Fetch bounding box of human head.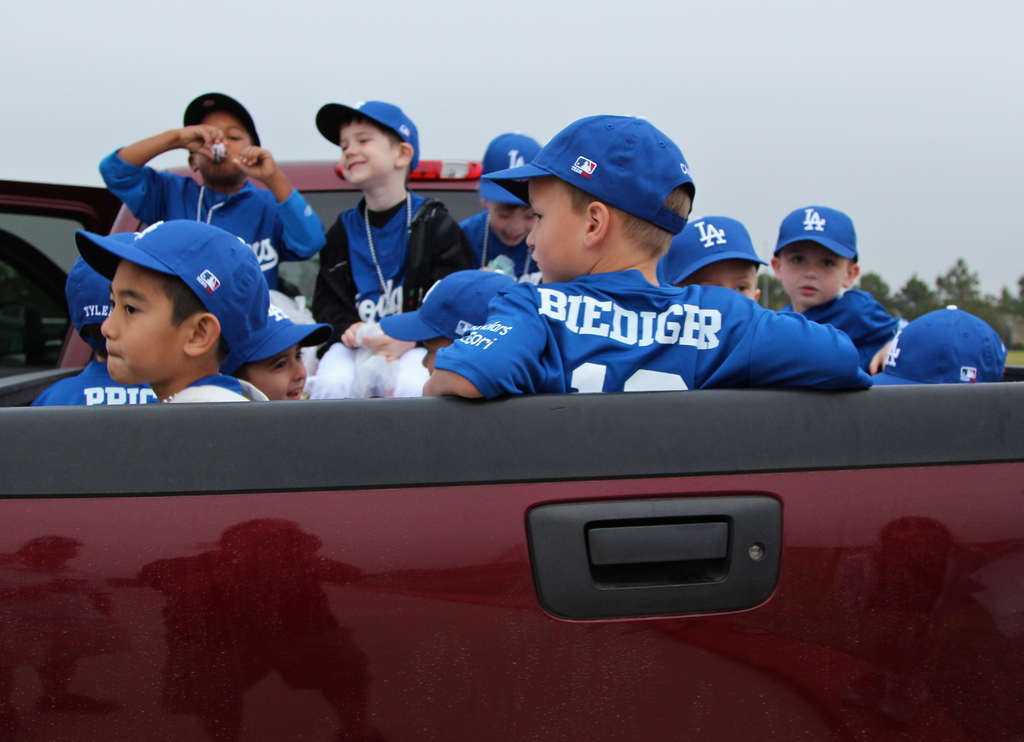
Bbox: (left=70, top=216, right=271, bottom=388).
